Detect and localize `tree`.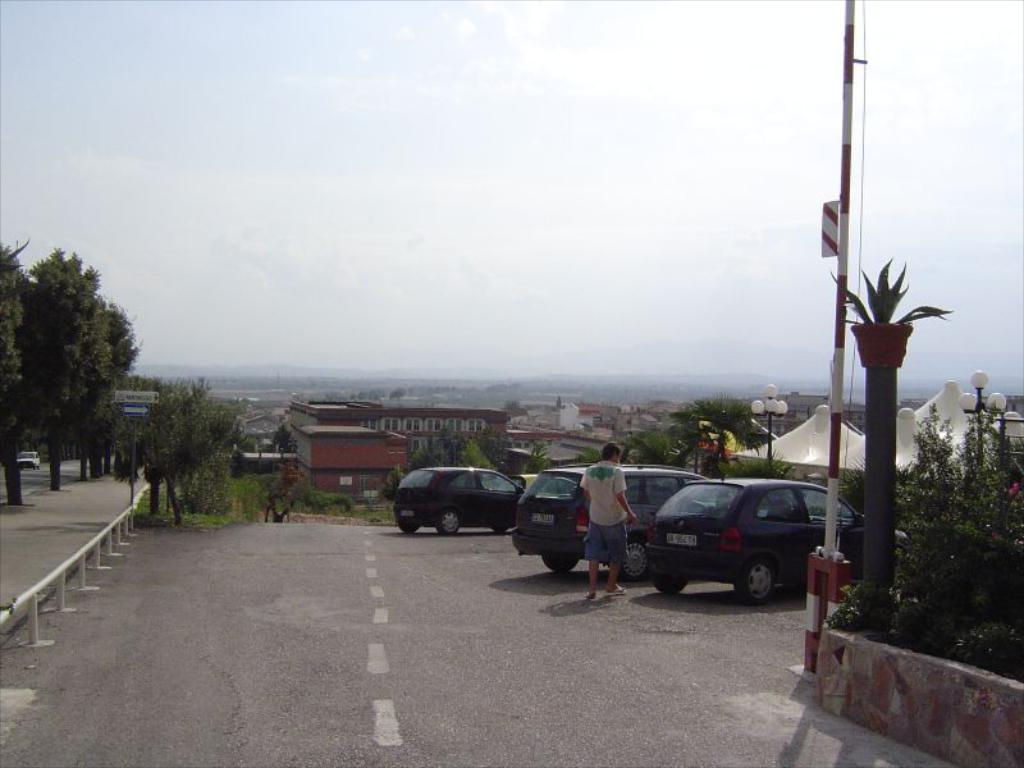
Localized at locate(132, 388, 236, 534).
